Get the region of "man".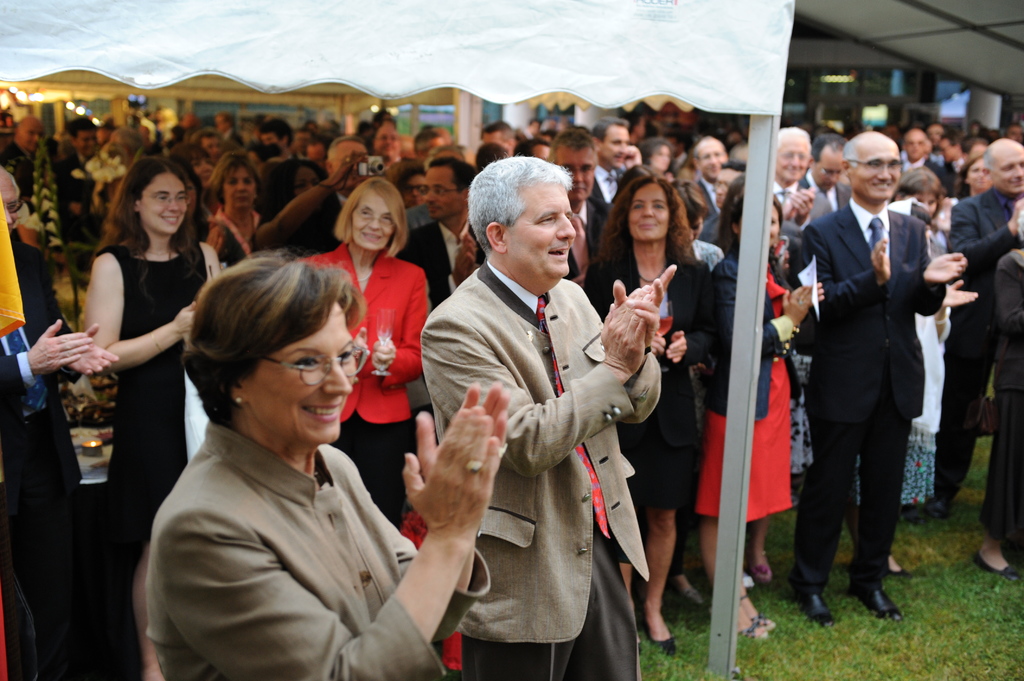
locate(516, 141, 551, 155).
